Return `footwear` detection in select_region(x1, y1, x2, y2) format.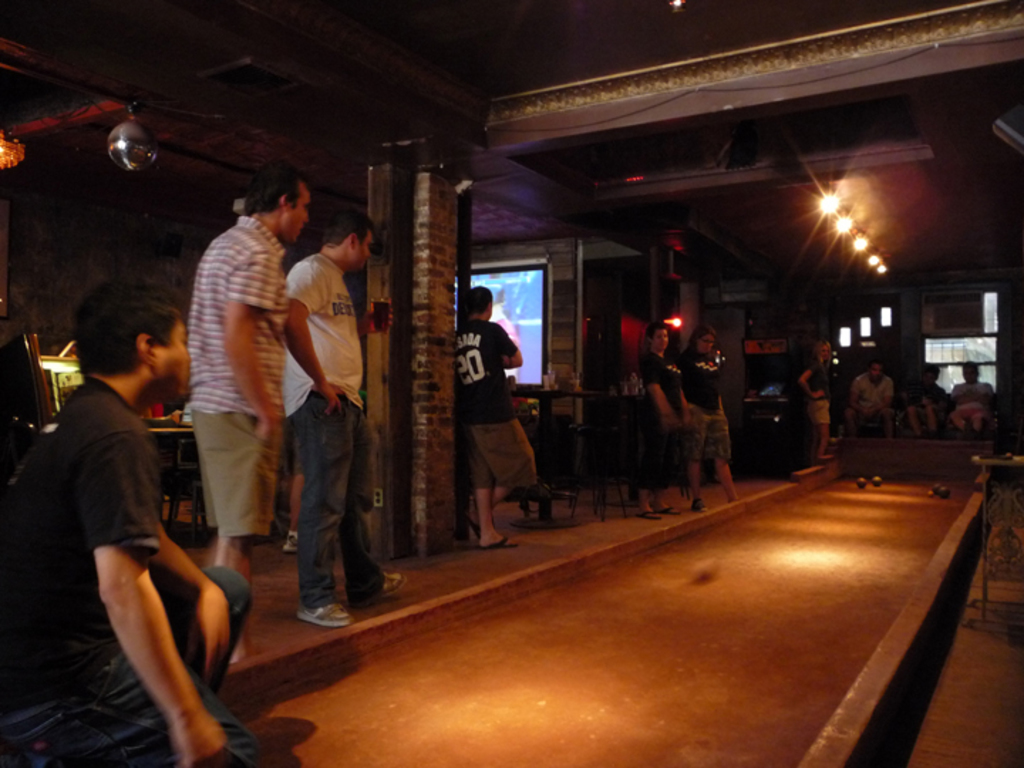
select_region(284, 528, 316, 552).
